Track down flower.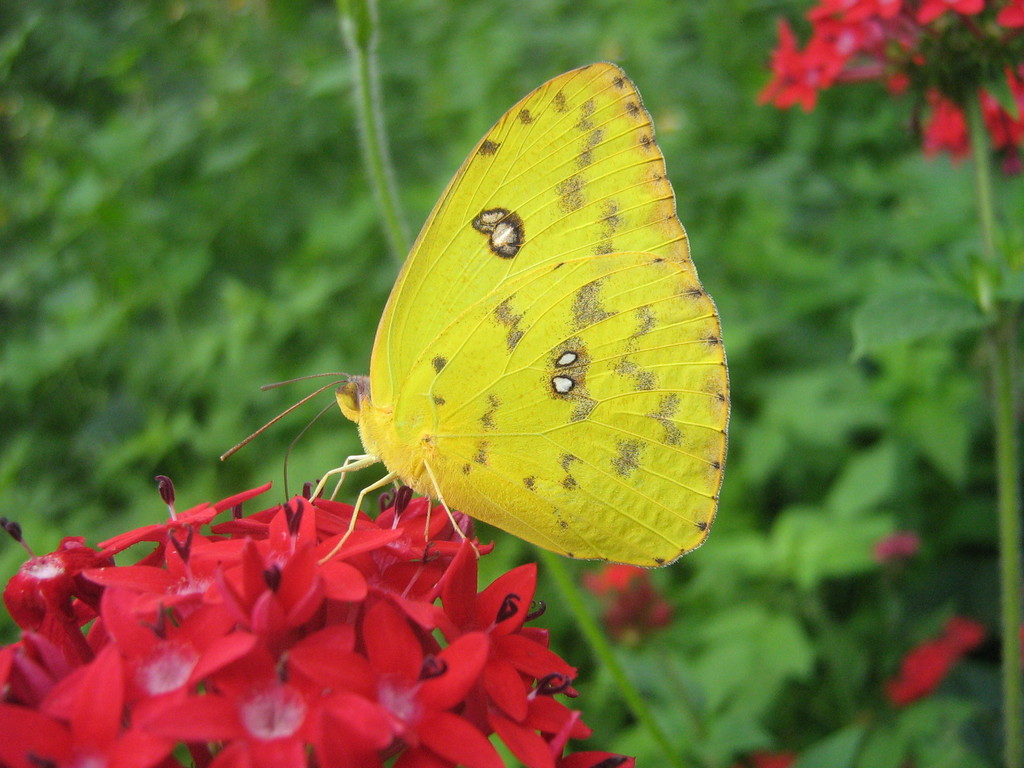
Tracked to select_region(296, 600, 502, 767).
